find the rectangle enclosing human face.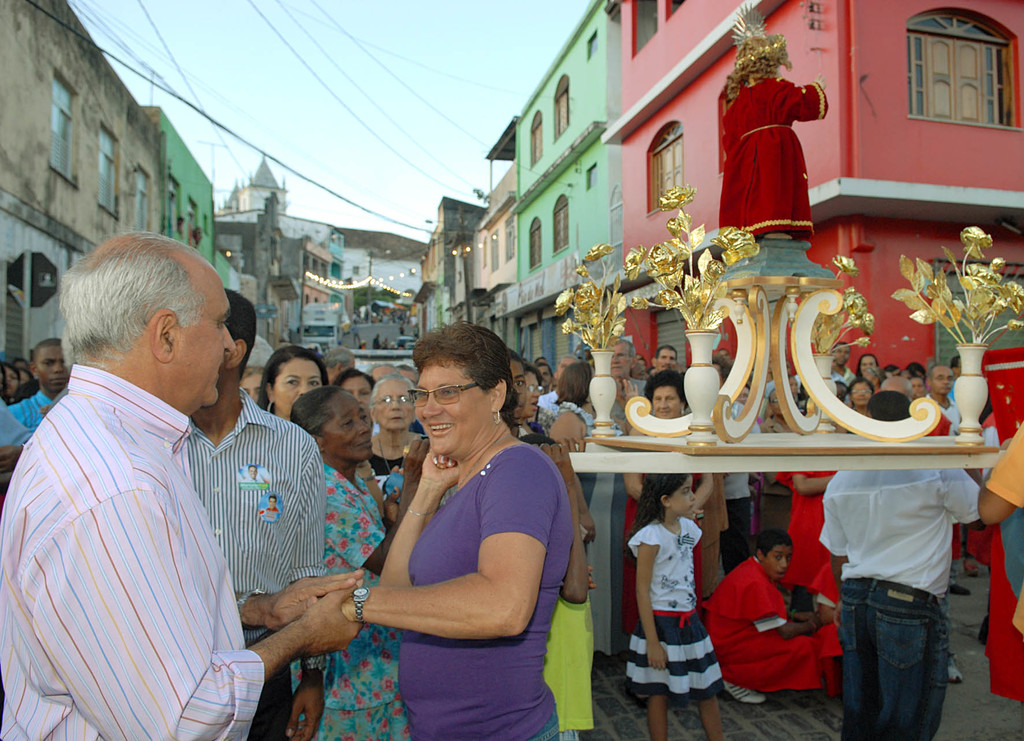
Rect(536, 364, 552, 387).
